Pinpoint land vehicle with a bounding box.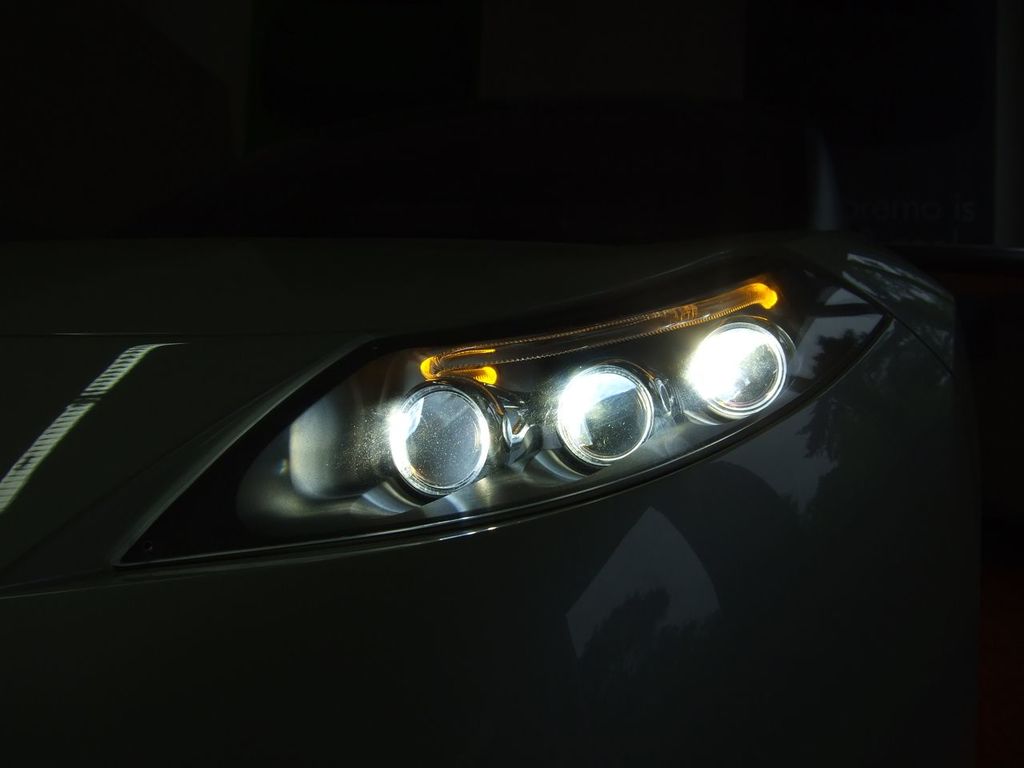
box(0, 0, 981, 767).
